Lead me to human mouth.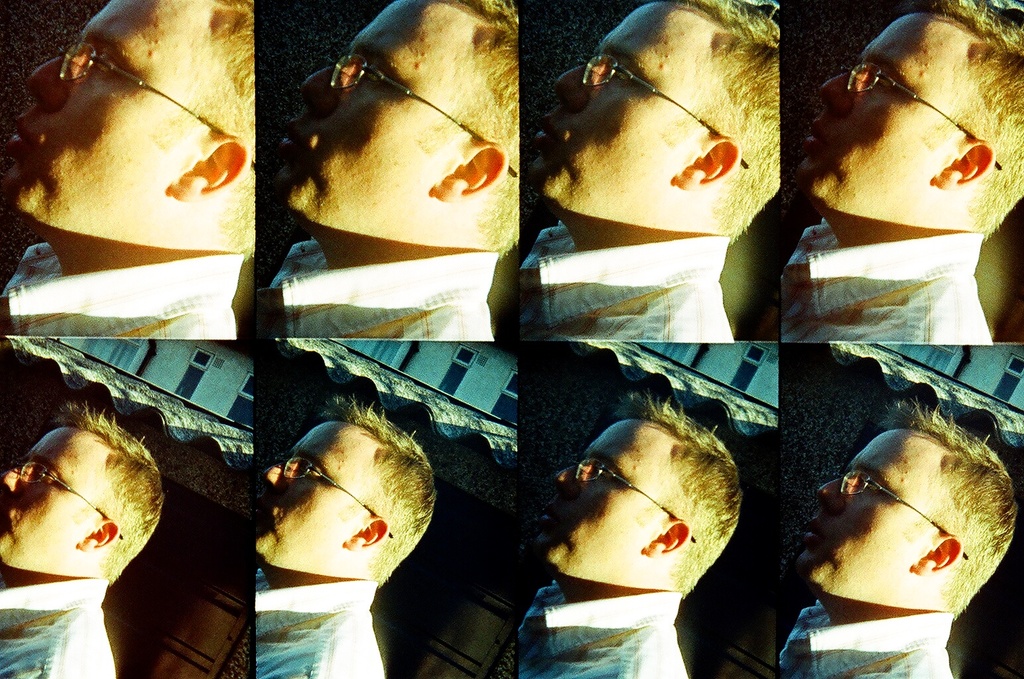
Lead to [left=535, top=115, right=562, bottom=145].
